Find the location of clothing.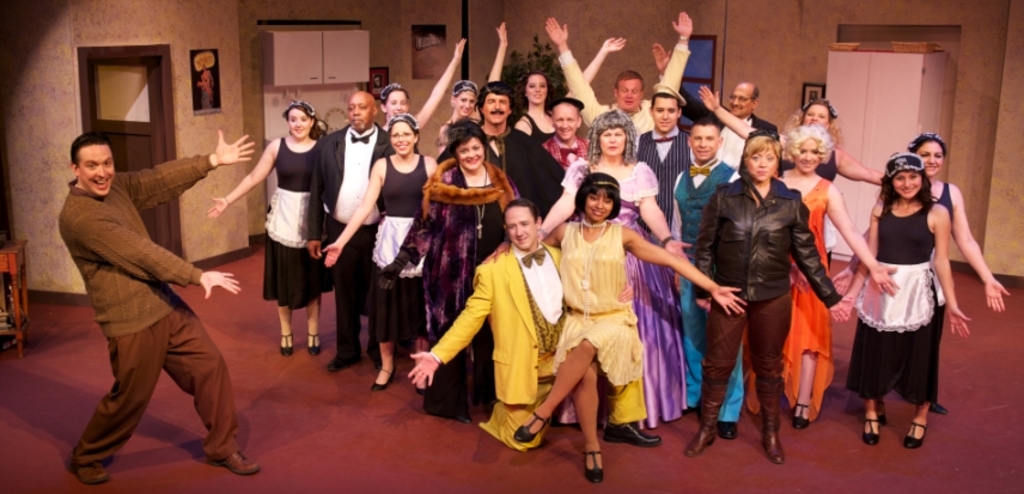
Location: {"left": 861, "top": 177, "right": 955, "bottom": 428}.
